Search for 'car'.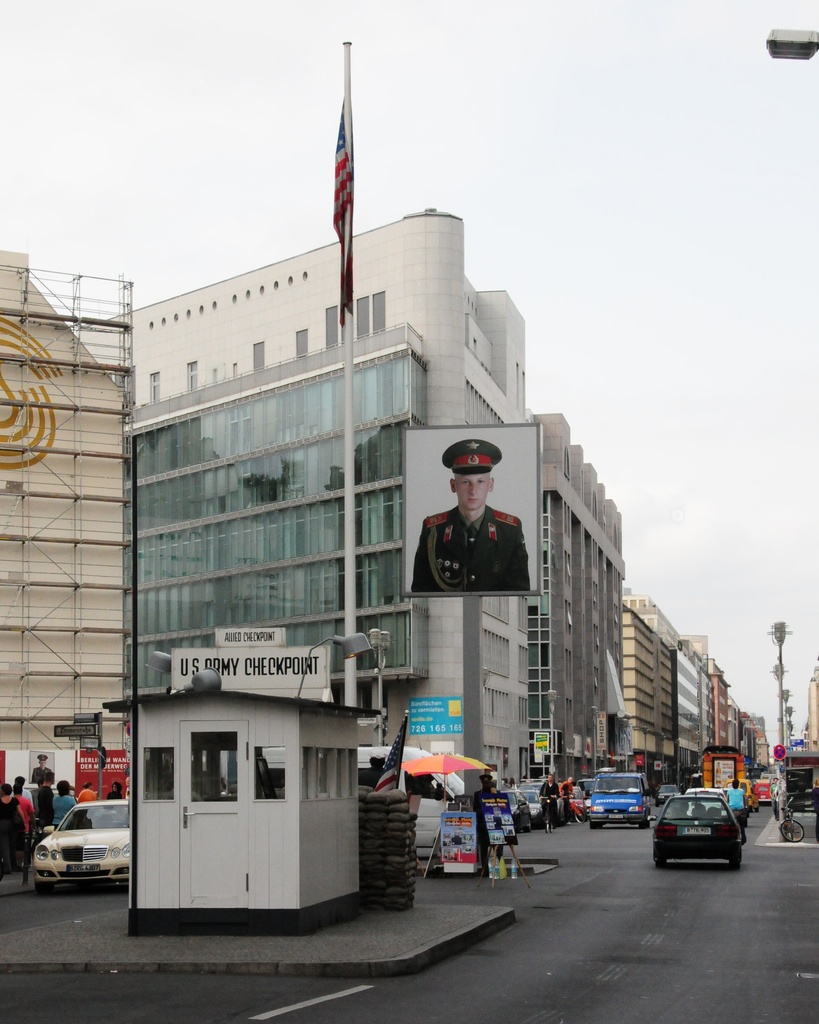
Found at crop(521, 787, 542, 828).
